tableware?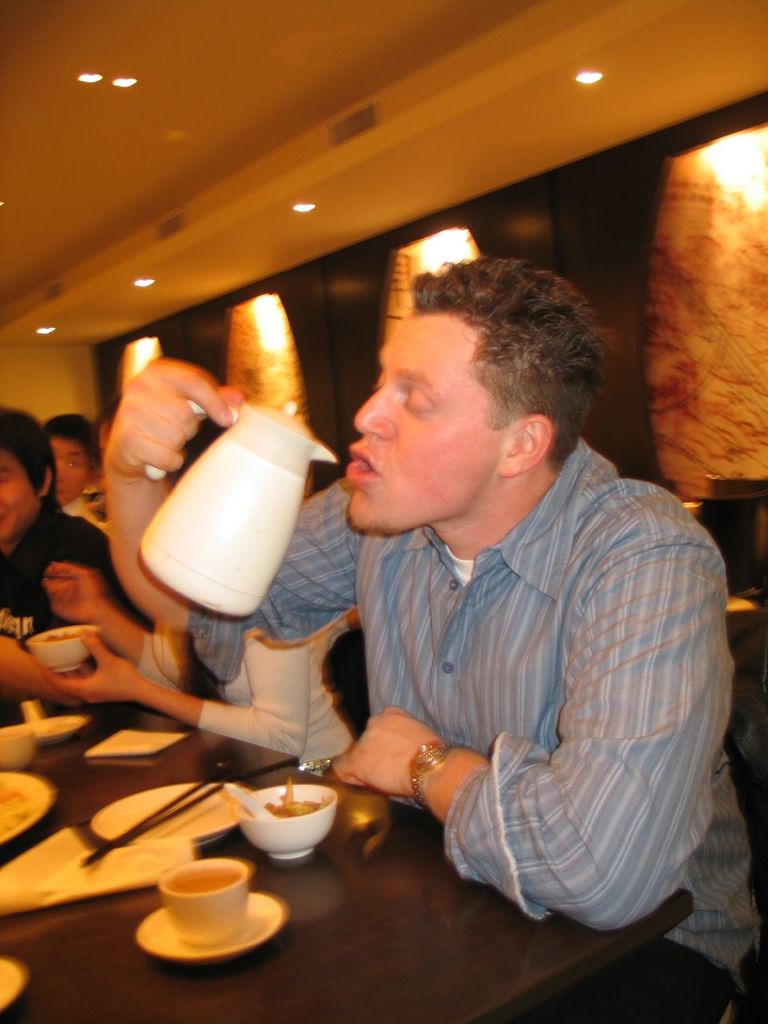
Rect(226, 779, 279, 823)
